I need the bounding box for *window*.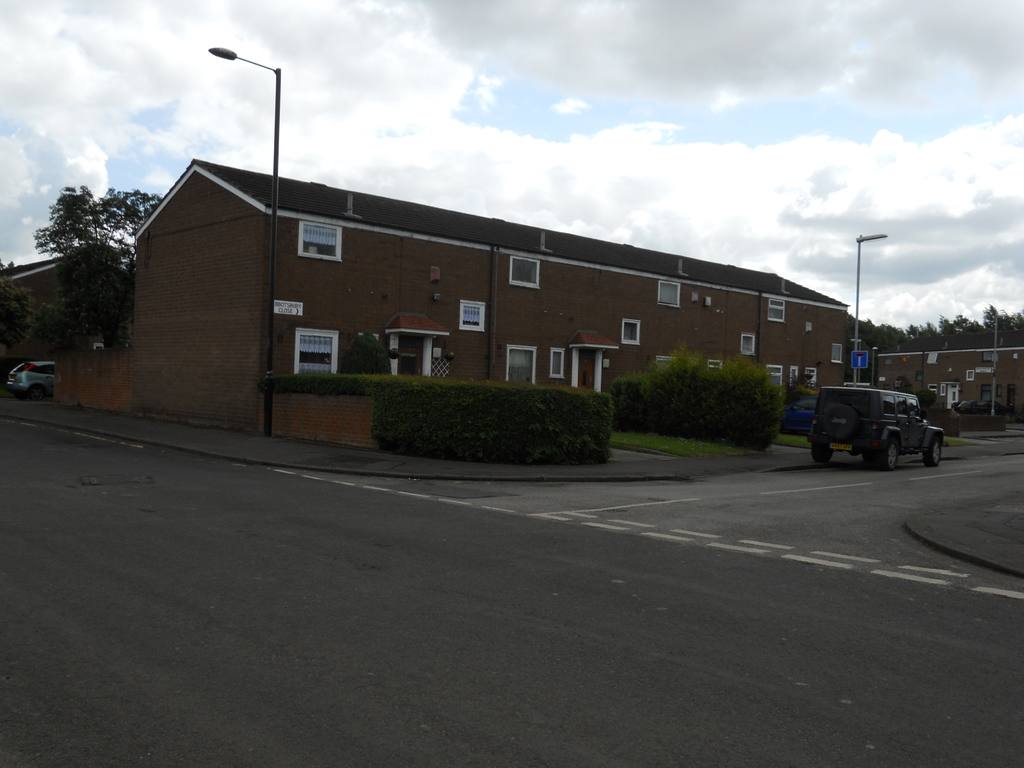
Here it is: region(879, 394, 895, 417).
